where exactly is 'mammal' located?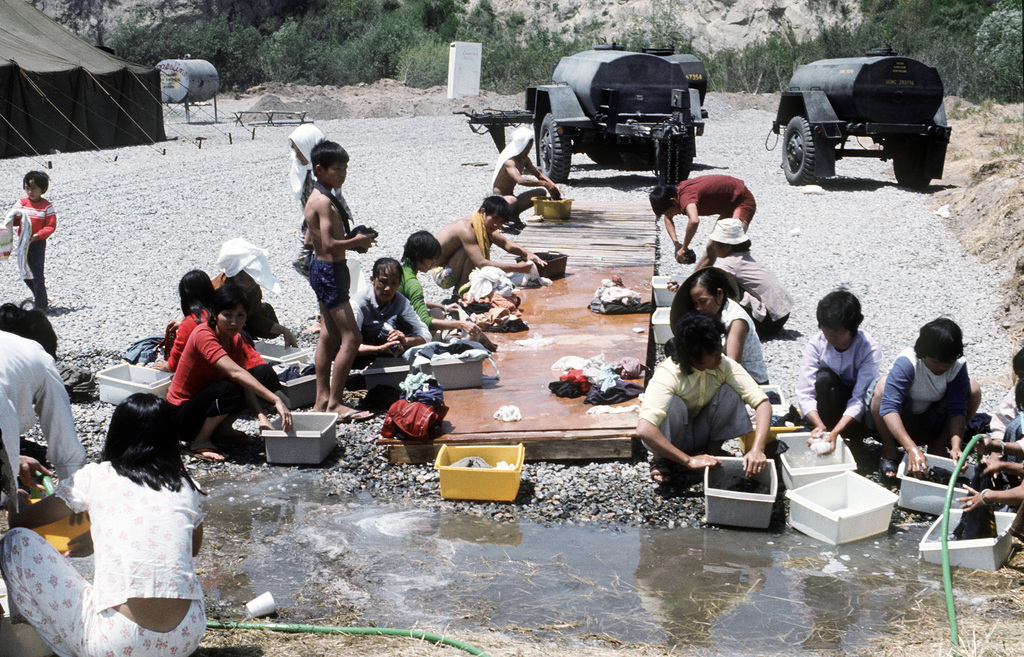
Its bounding box is locate(399, 232, 486, 342).
